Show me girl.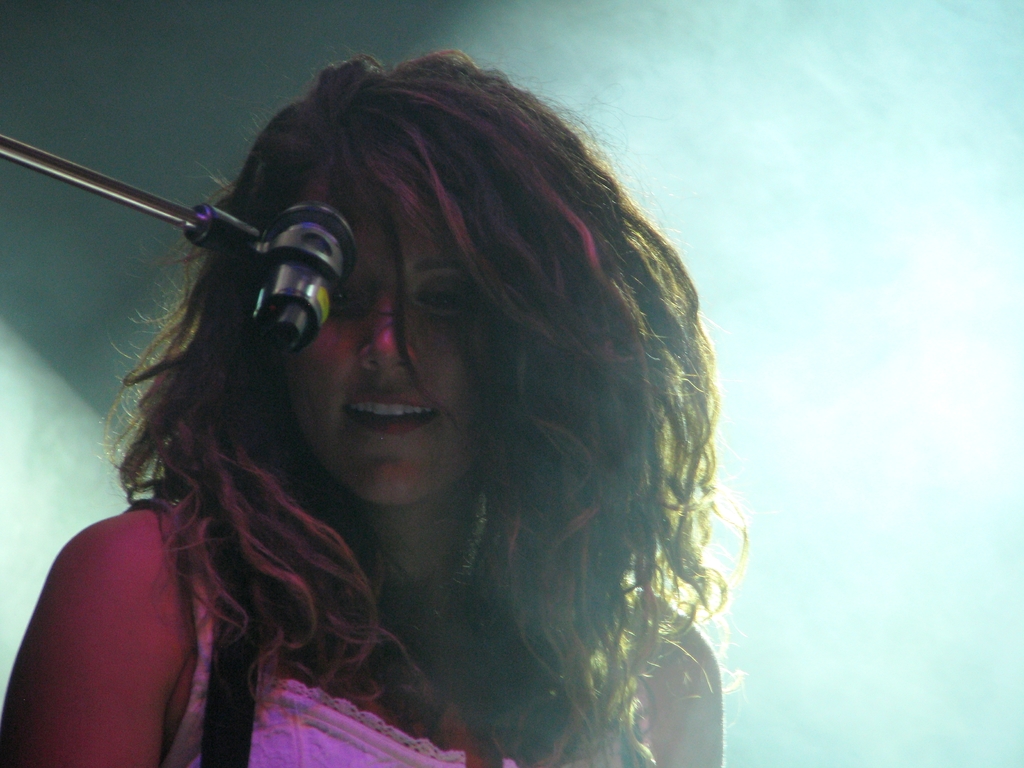
girl is here: BBox(0, 47, 747, 767).
